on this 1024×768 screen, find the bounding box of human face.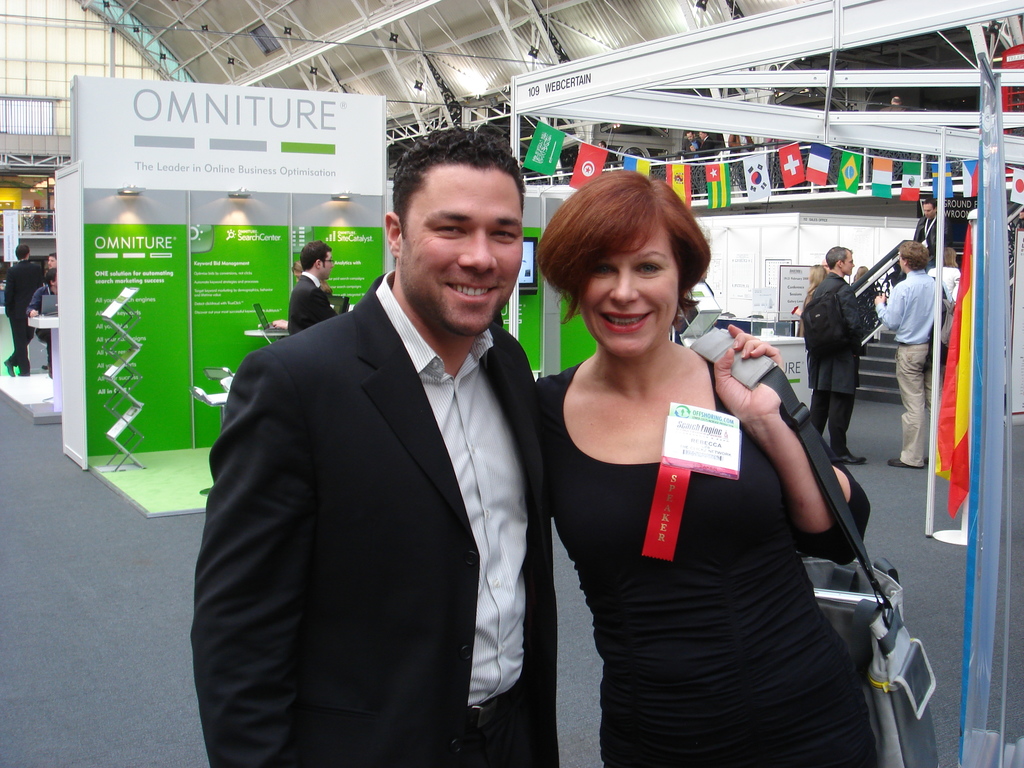
Bounding box: x1=324, y1=252, x2=335, y2=280.
